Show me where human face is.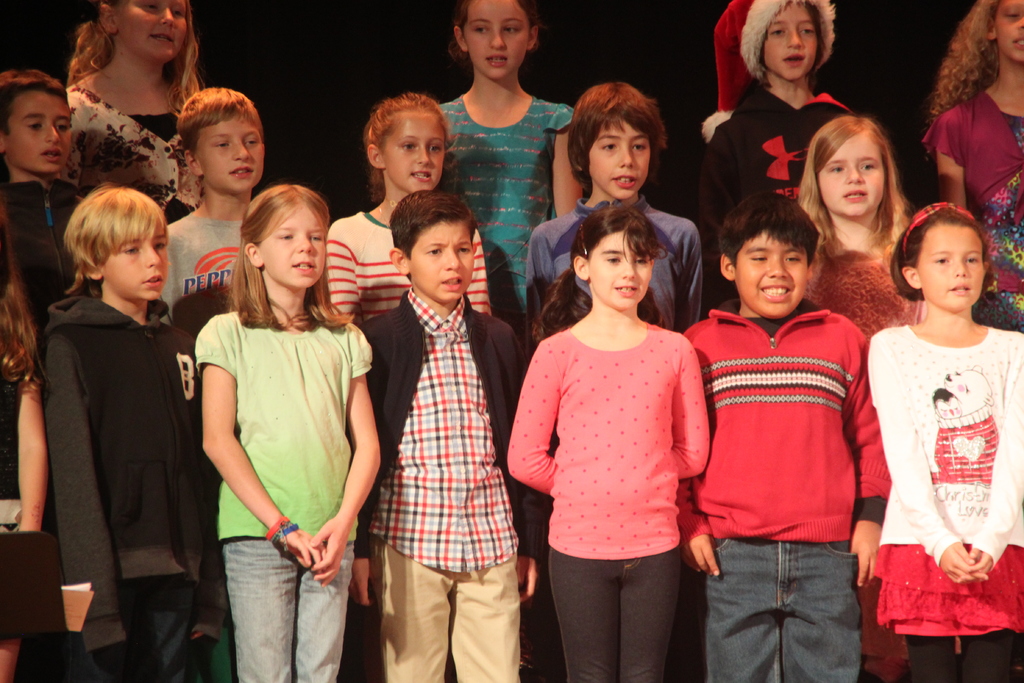
human face is at region(586, 119, 650, 199).
